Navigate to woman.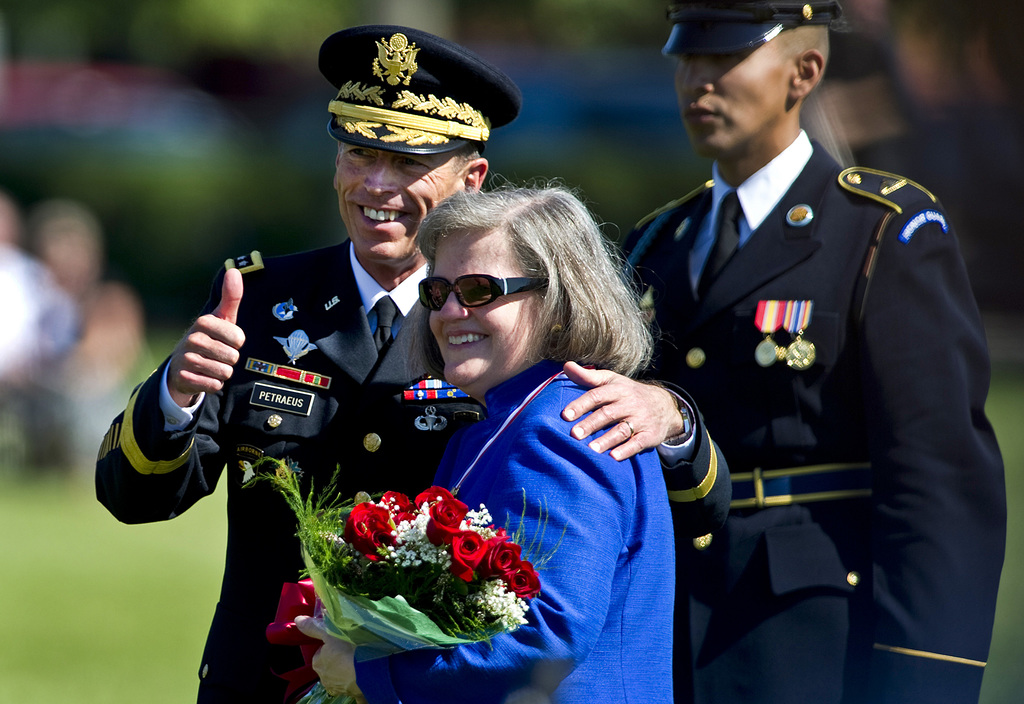
Navigation target: rect(313, 137, 717, 698).
